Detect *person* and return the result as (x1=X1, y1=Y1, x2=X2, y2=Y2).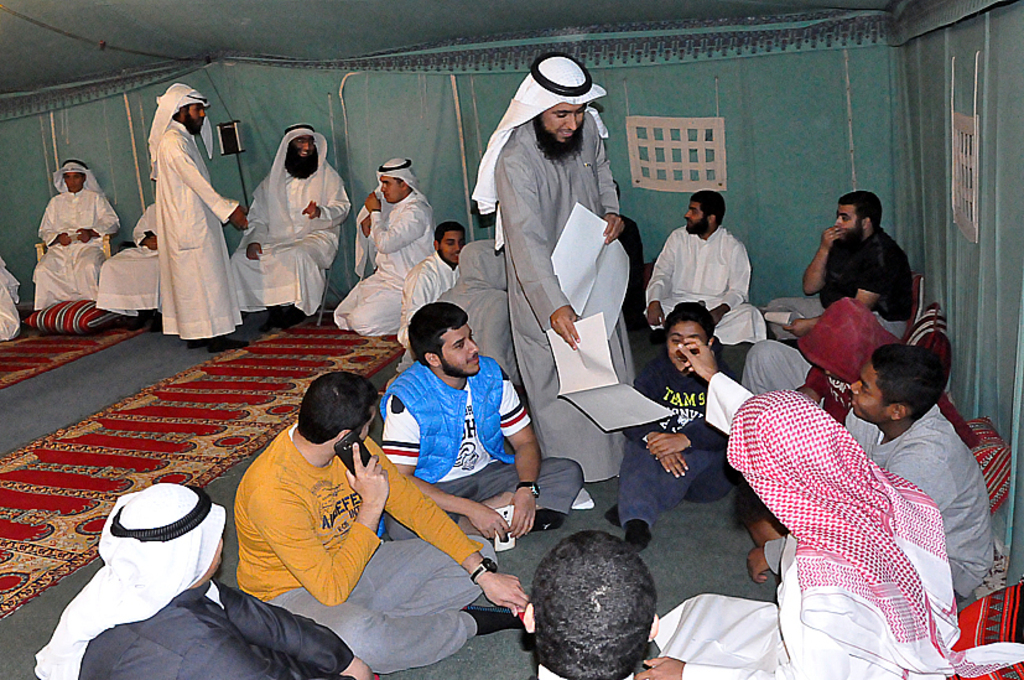
(x1=379, y1=301, x2=596, y2=533).
